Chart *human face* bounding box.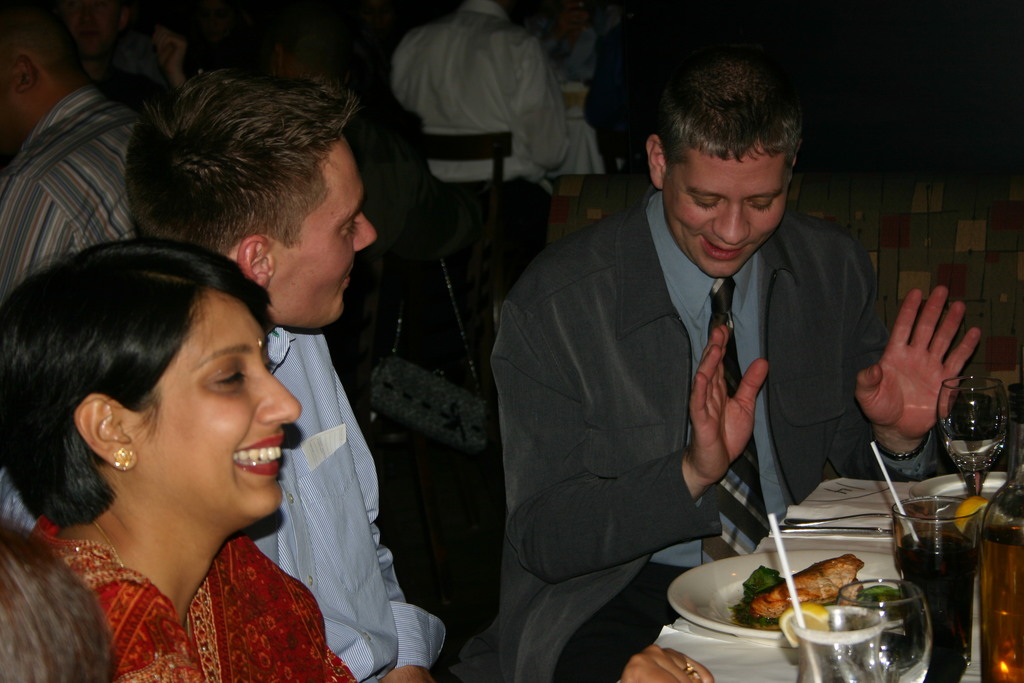
Charted: 649,149,795,279.
